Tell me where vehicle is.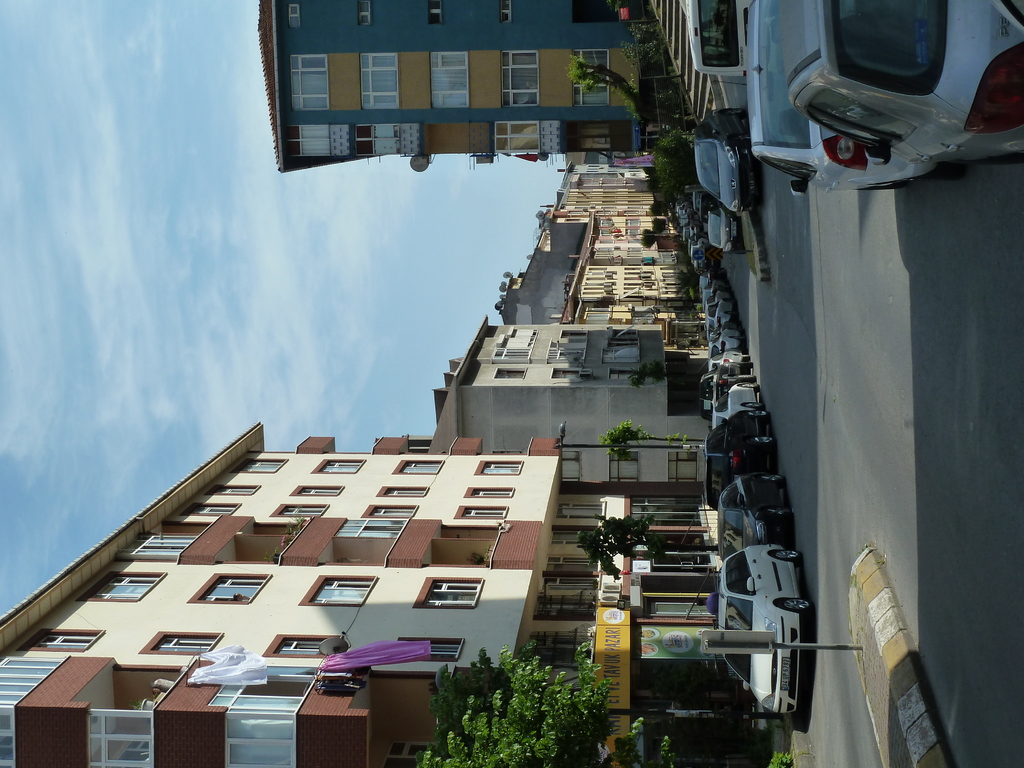
vehicle is at <box>771,0,1023,171</box>.
